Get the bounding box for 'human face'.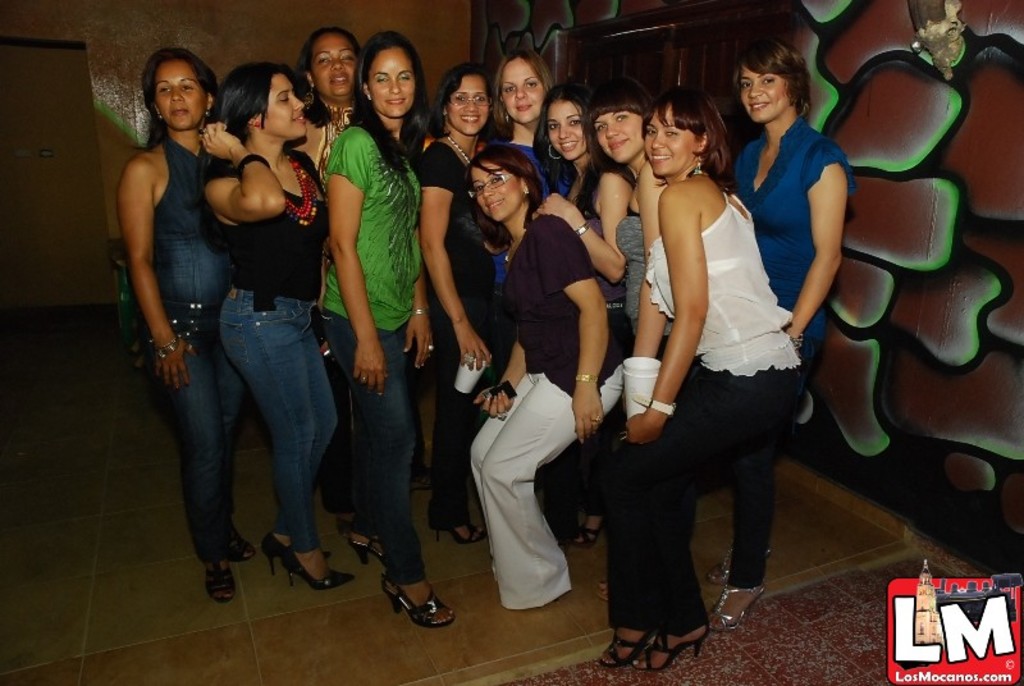
select_region(308, 36, 358, 95).
